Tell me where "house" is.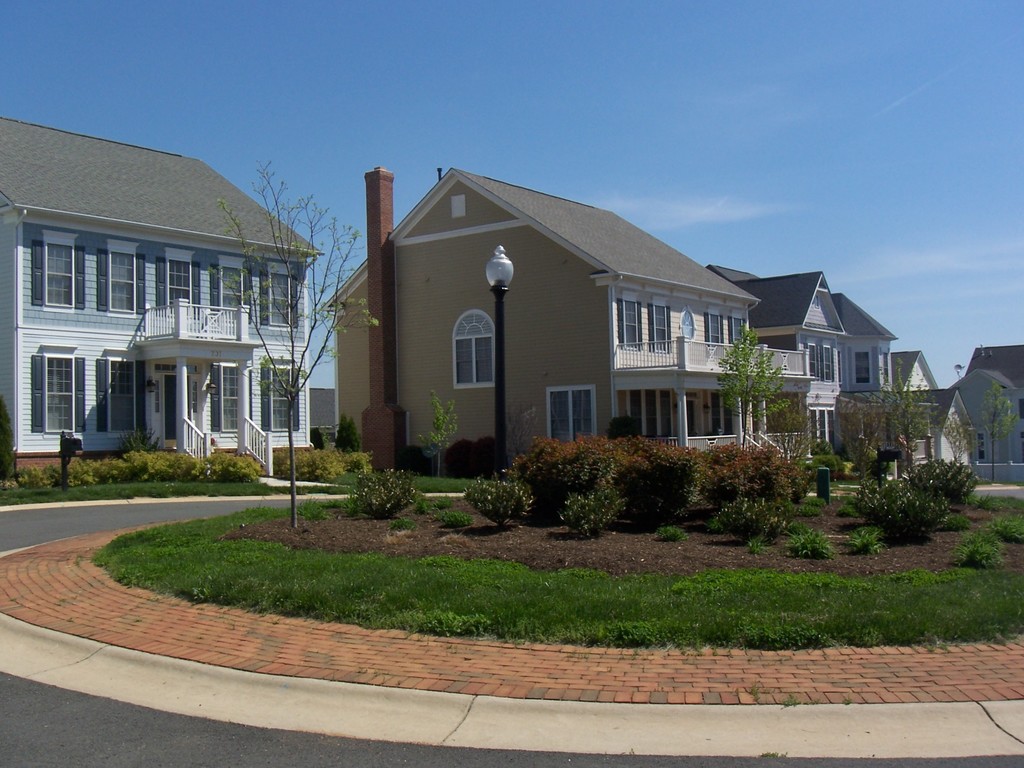
"house" is at bbox(328, 179, 733, 481).
